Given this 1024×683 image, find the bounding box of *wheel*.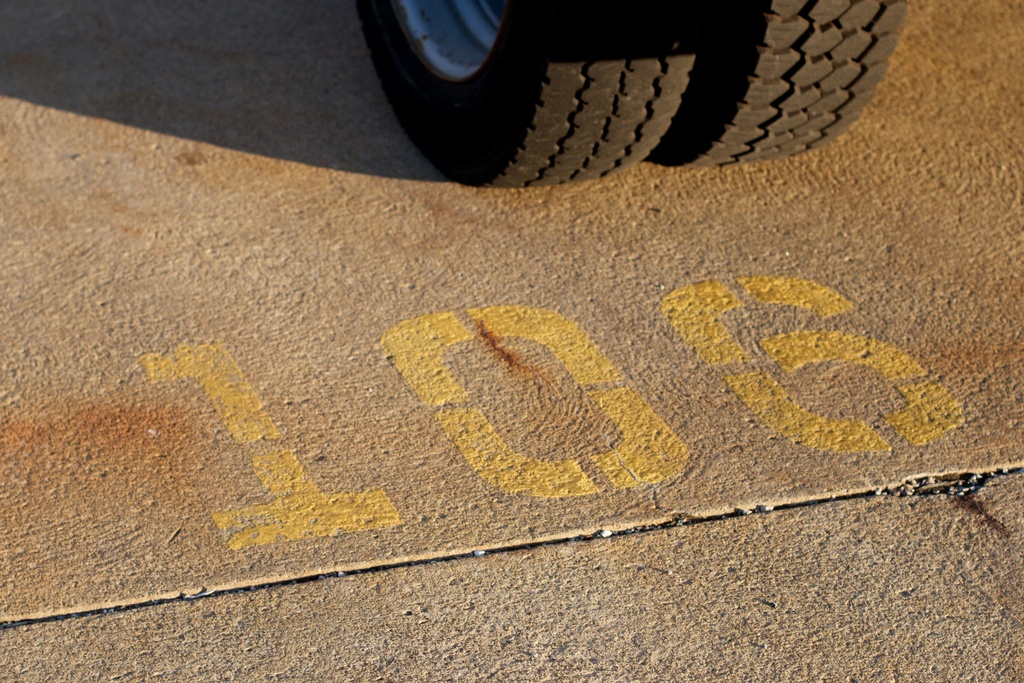
region(357, 0, 696, 192).
